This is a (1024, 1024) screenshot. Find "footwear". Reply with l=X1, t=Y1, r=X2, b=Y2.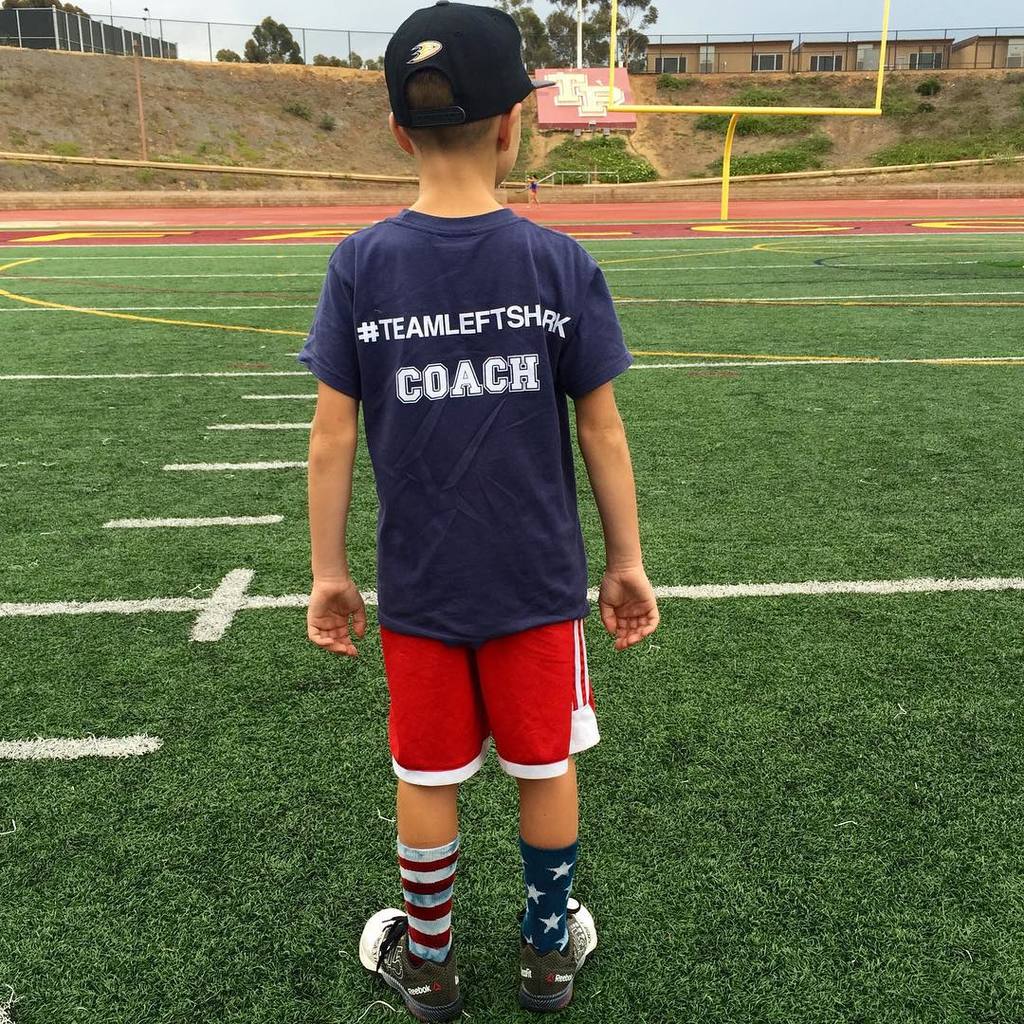
l=354, t=906, r=470, b=1023.
